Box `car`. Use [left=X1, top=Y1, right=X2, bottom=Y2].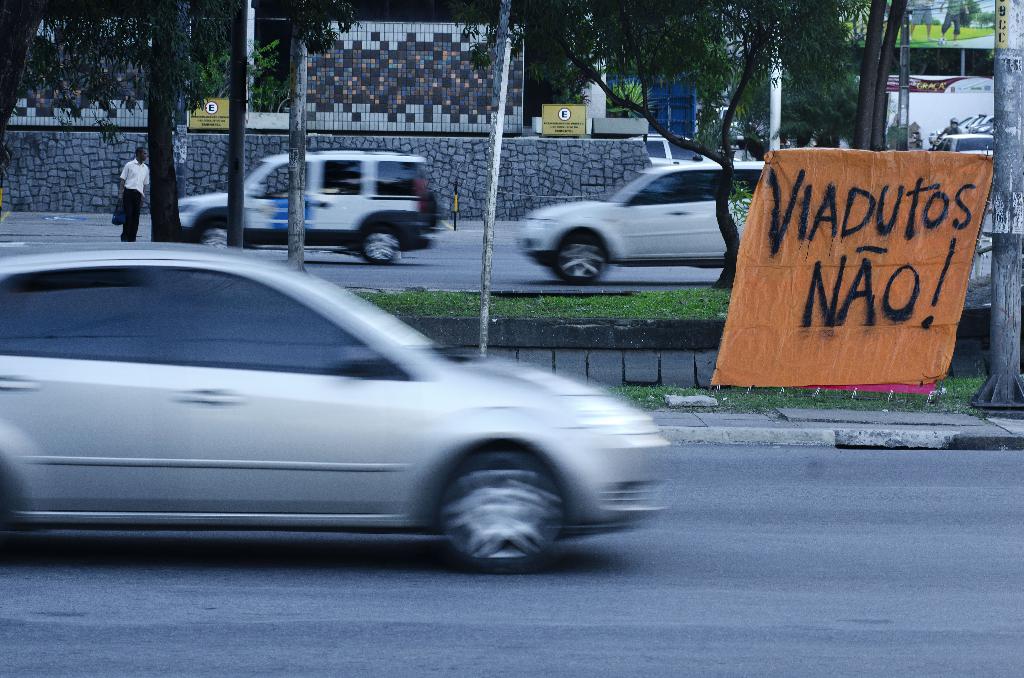
[left=177, top=145, right=446, bottom=268].
